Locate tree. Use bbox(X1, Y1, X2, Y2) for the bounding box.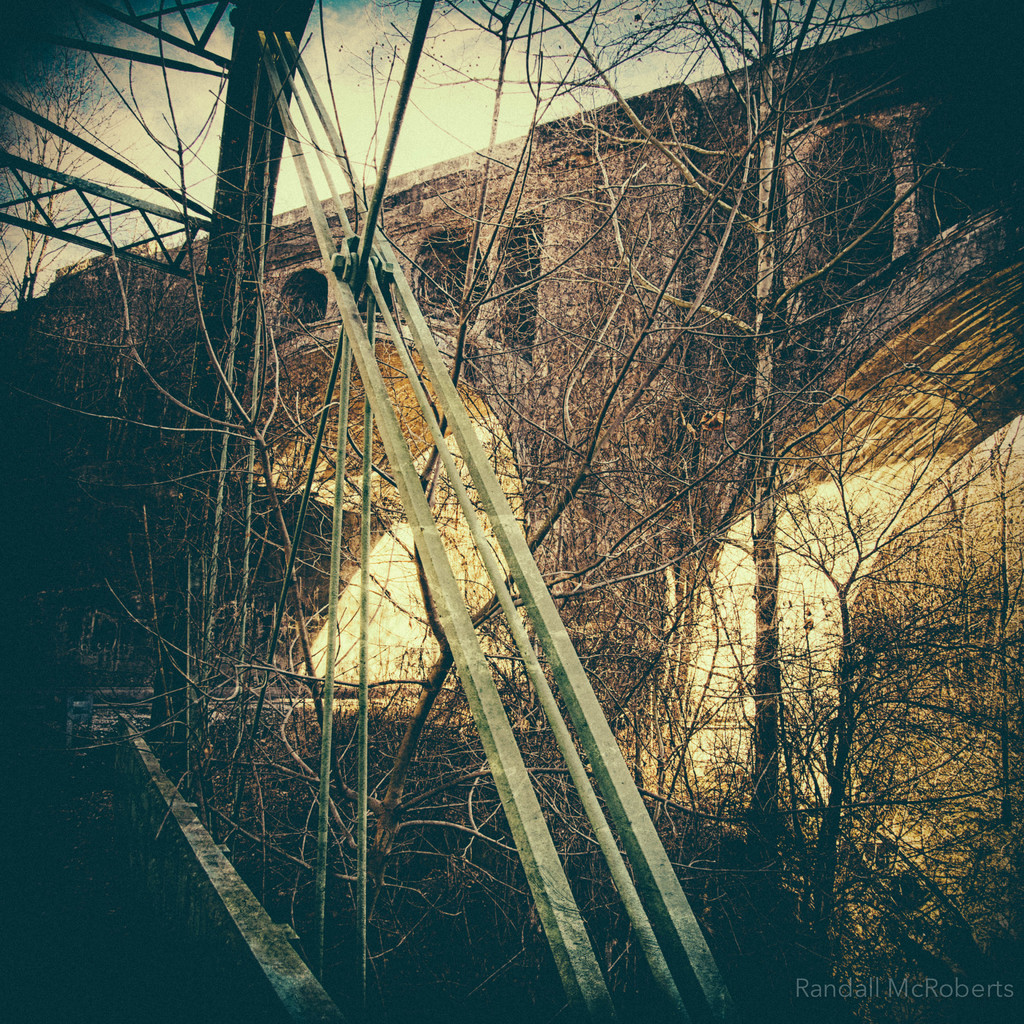
bbox(0, 18, 141, 307).
